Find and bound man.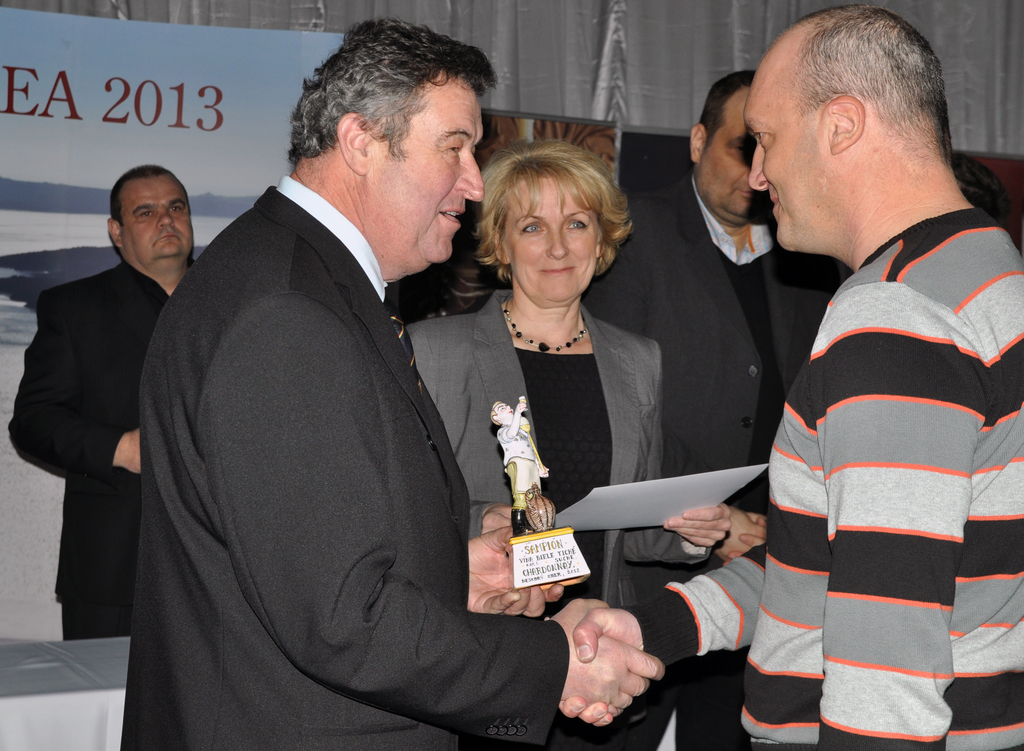
Bound: <bbox>561, 0, 1023, 750</bbox>.
